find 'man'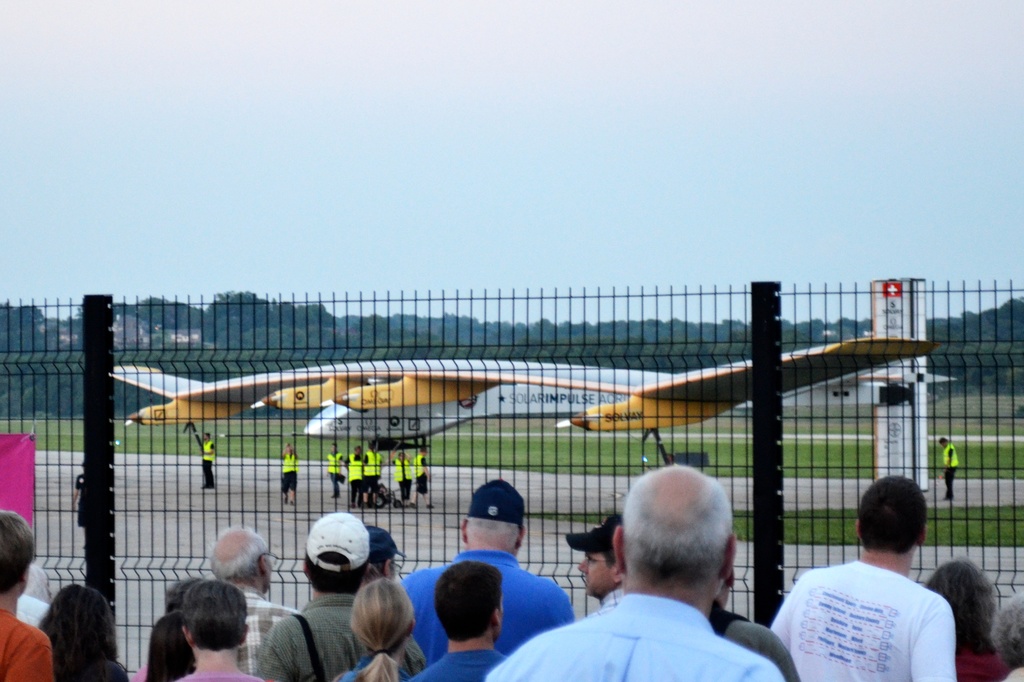
BBox(404, 562, 506, 681)
